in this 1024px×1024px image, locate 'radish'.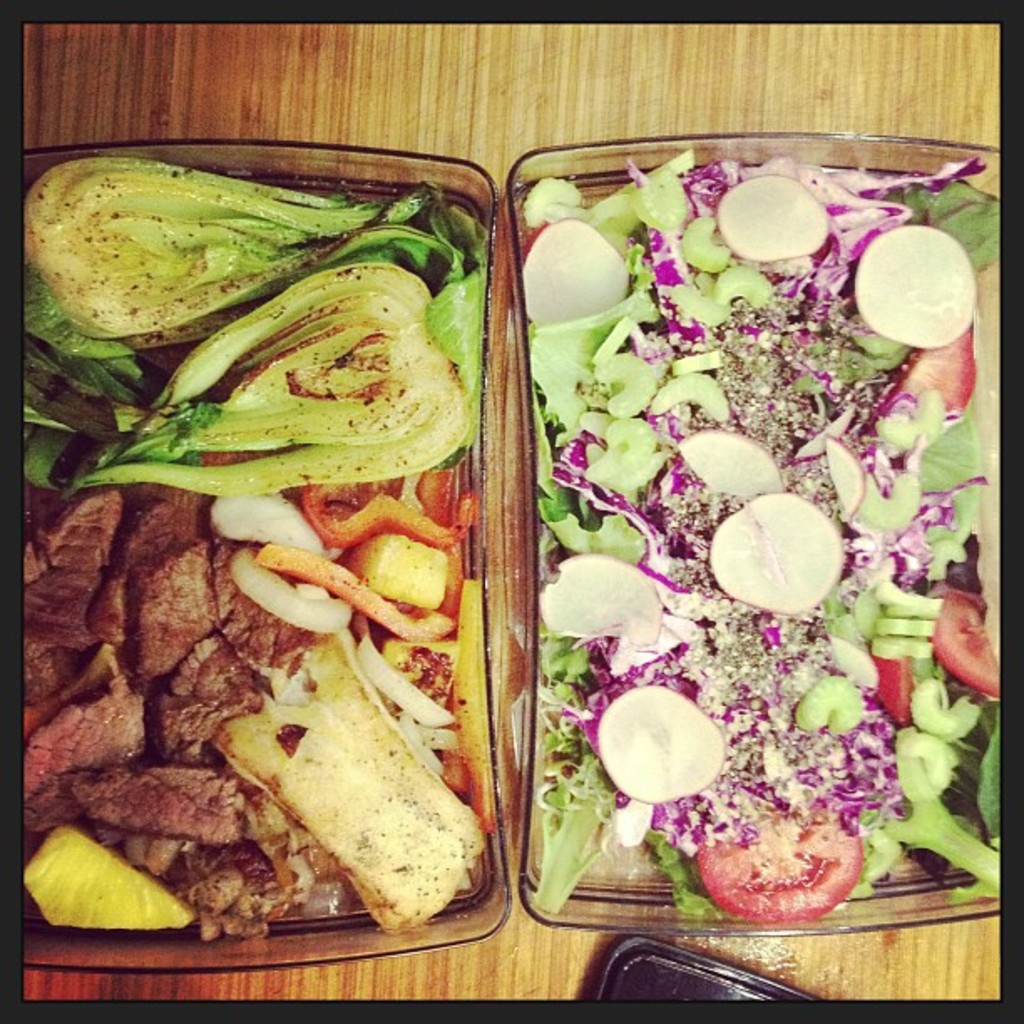
Bounding box: (left=847, top=219, right=979, bottom=341).
